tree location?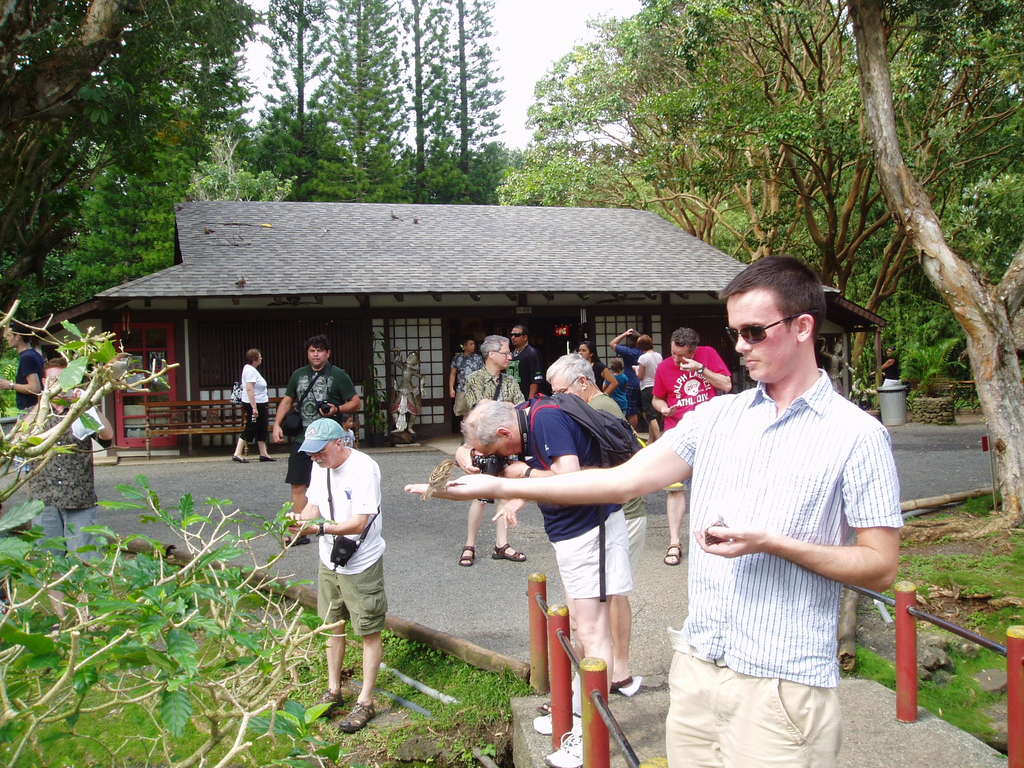
l=61, t=118, r=163, b=296
